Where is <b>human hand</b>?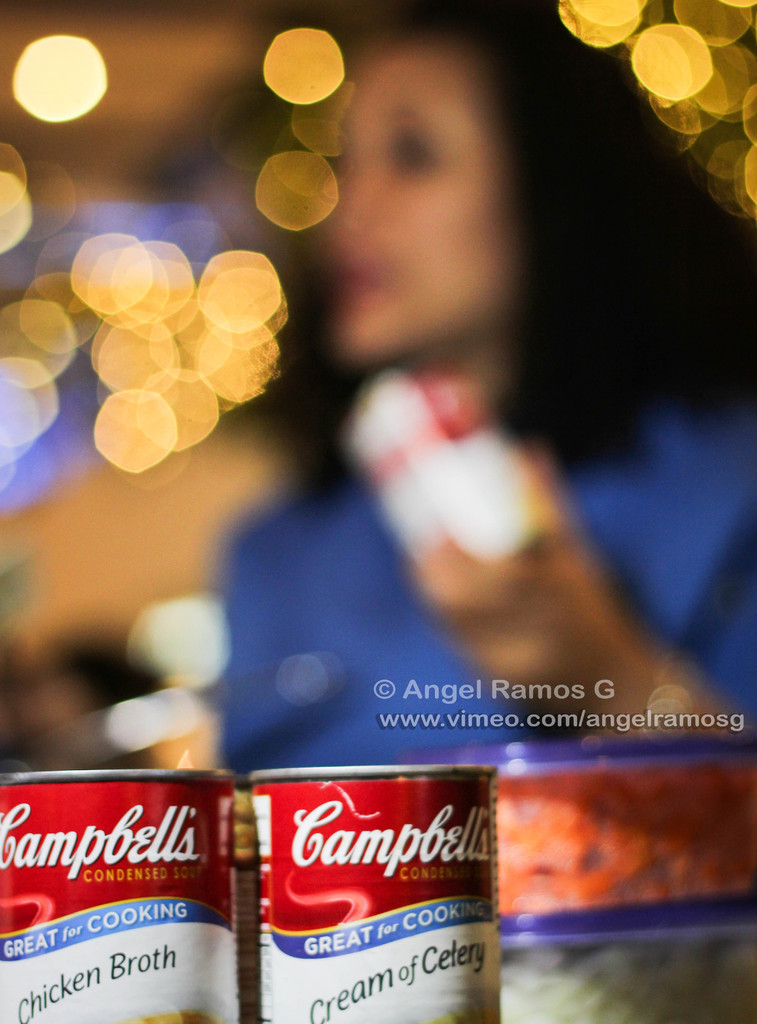
bbox(417, 454, 615, 708).
